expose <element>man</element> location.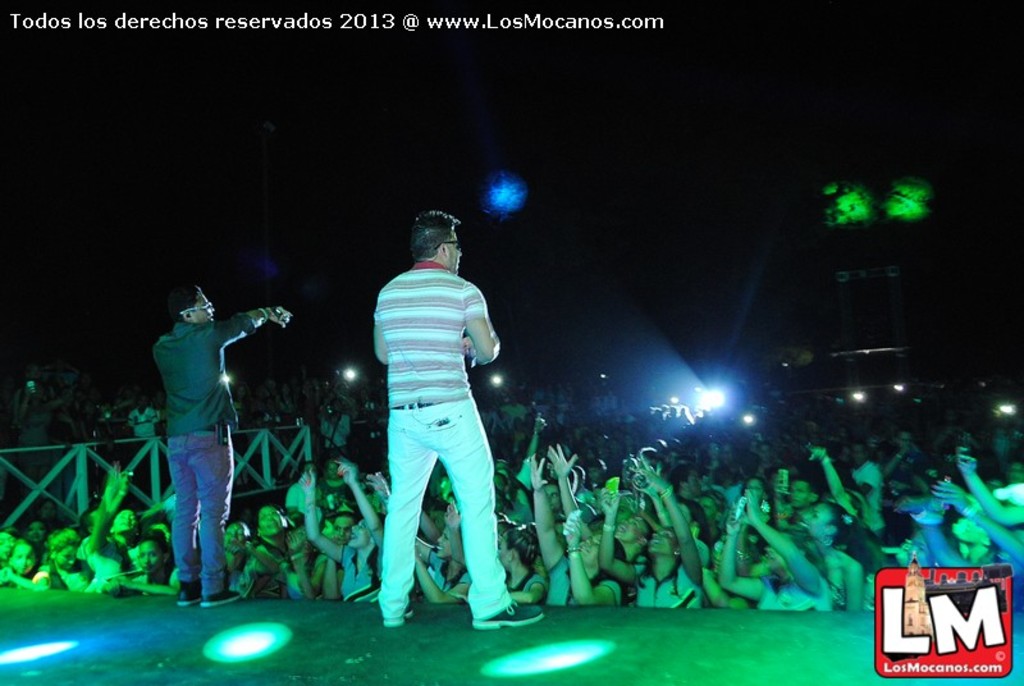
Exposed at 352, 193, 515, 640.
